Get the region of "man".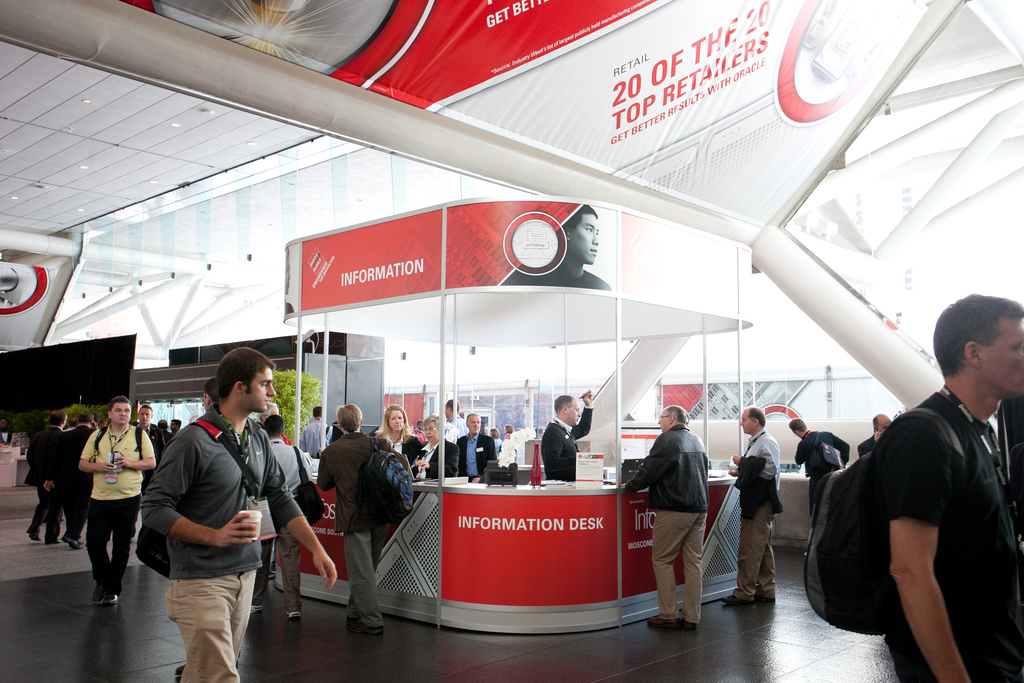
box=[75, 393, 156, 609].
